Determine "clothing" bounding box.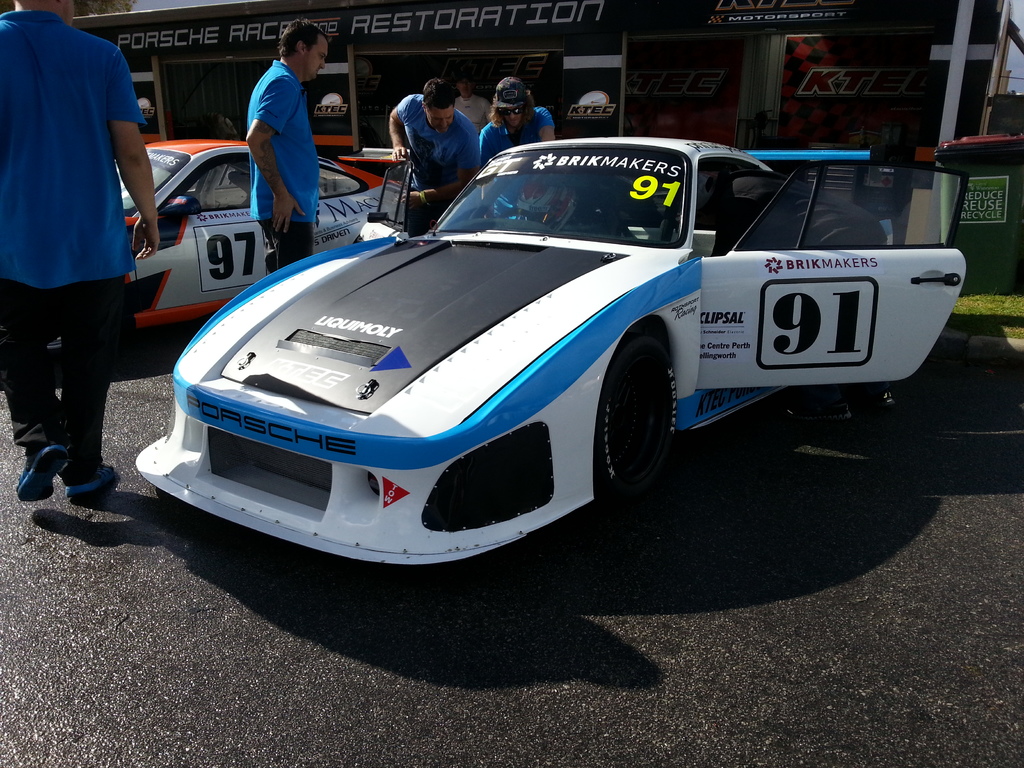
Determined: 253, 58, 321, 276.
